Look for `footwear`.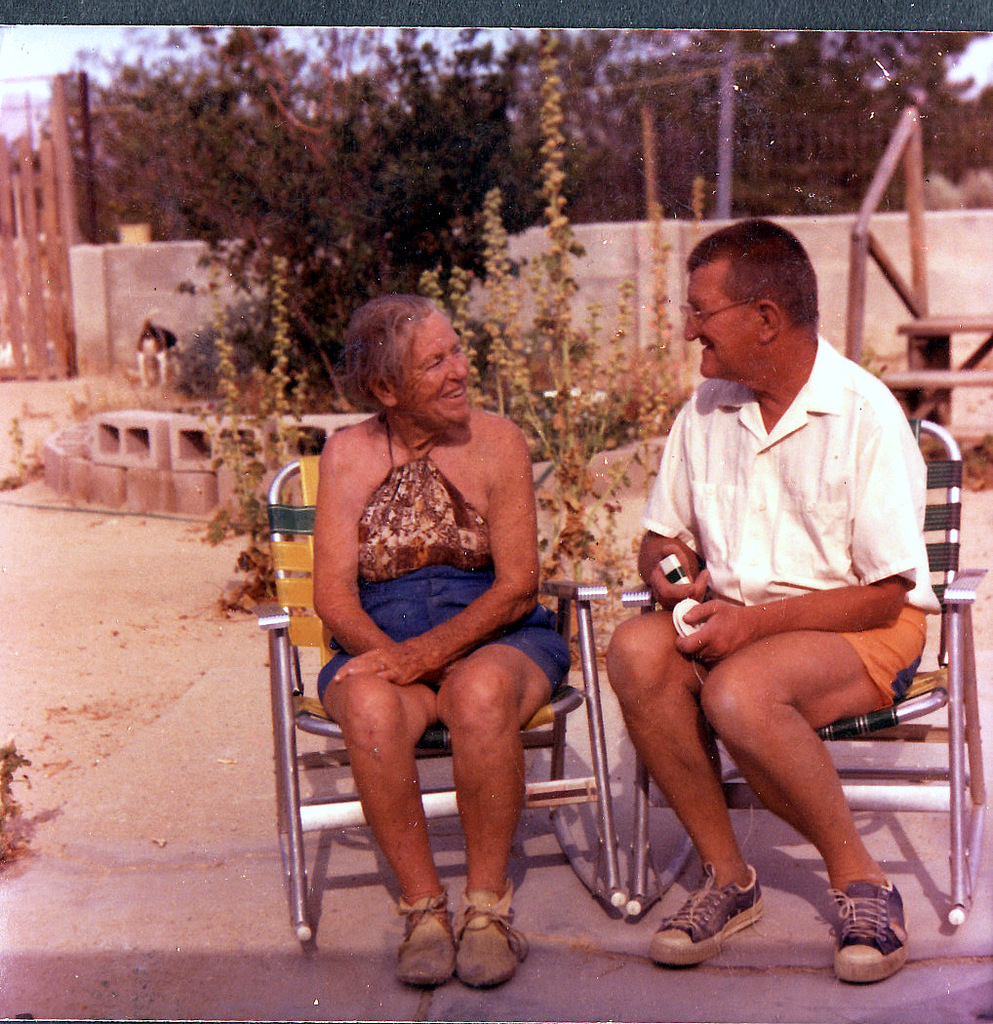
Found: box(650, 857, 767, 966).
